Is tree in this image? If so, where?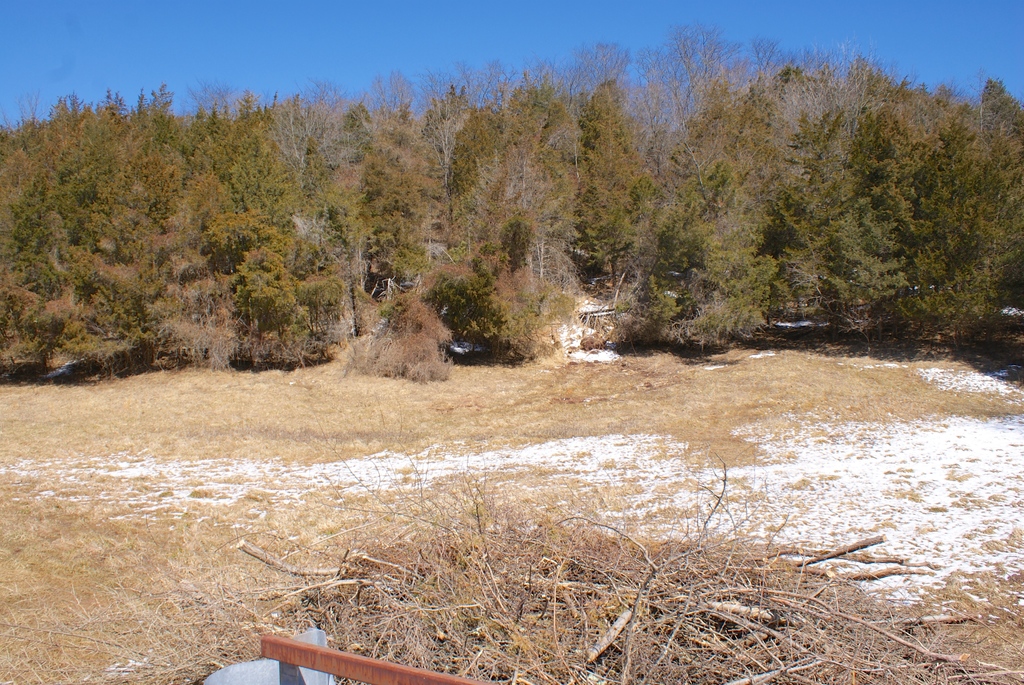
Yes, at {"left": 3, "top": 98, "right": 242, "bottom": 399}.
